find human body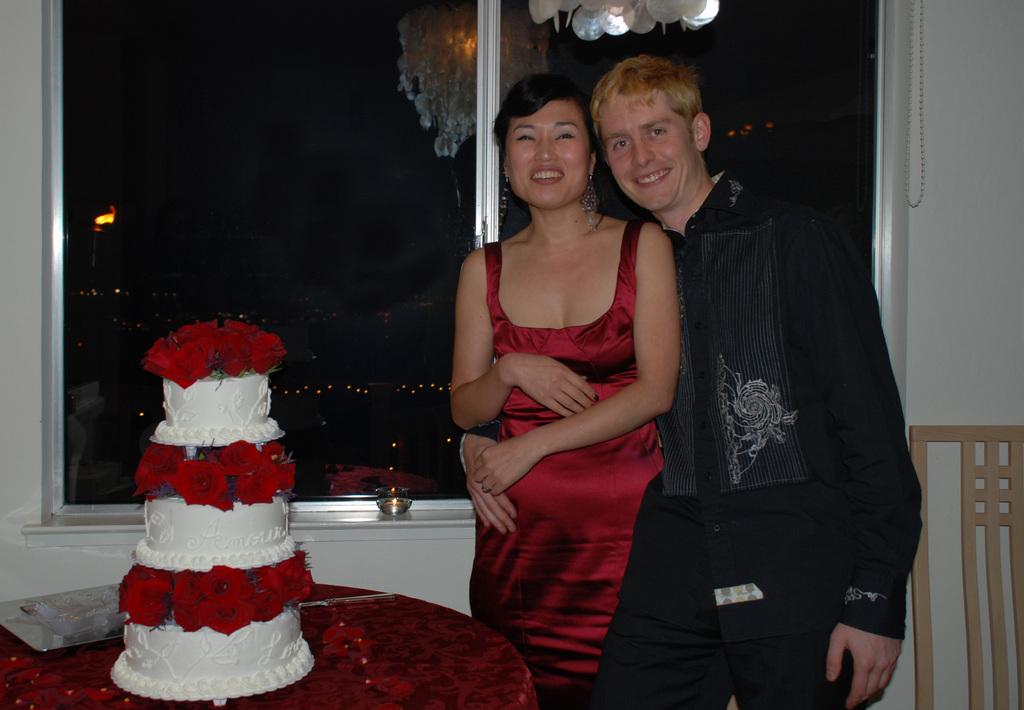
(left=459, top=166, right=919, bottom=709)
